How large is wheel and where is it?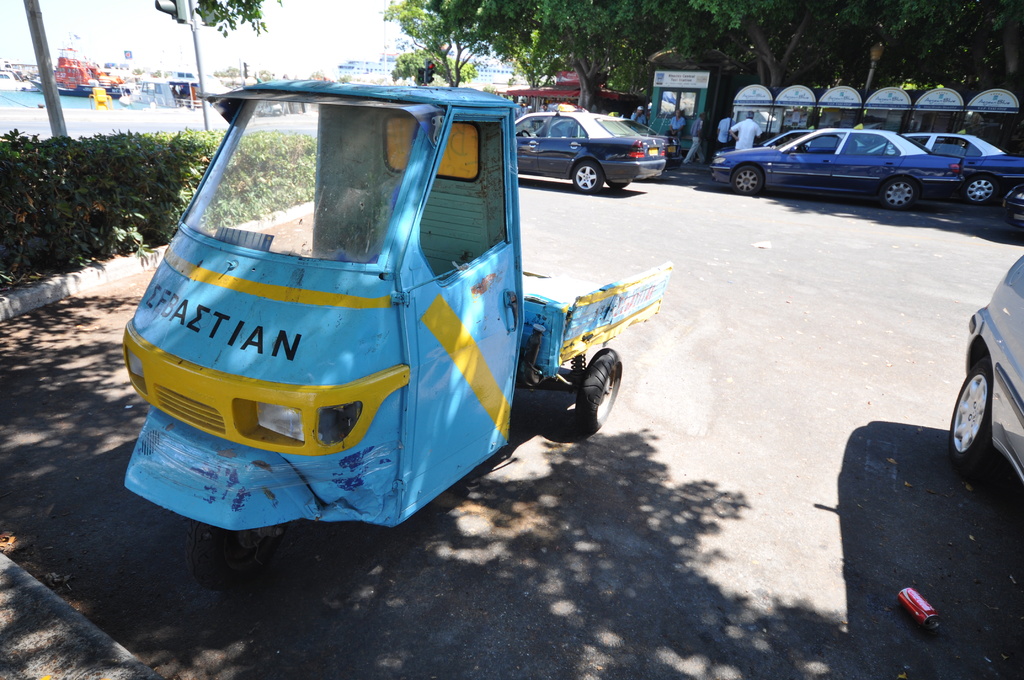
Bounding box: [730,165,764,195].
